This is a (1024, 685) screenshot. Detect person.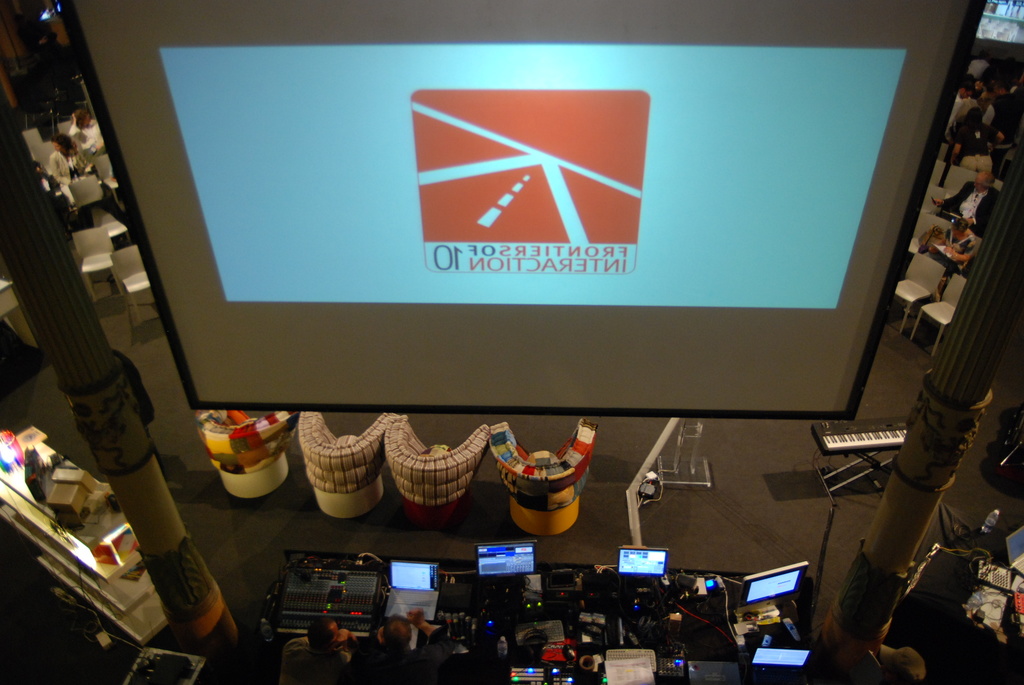
(68,110,116,181).
